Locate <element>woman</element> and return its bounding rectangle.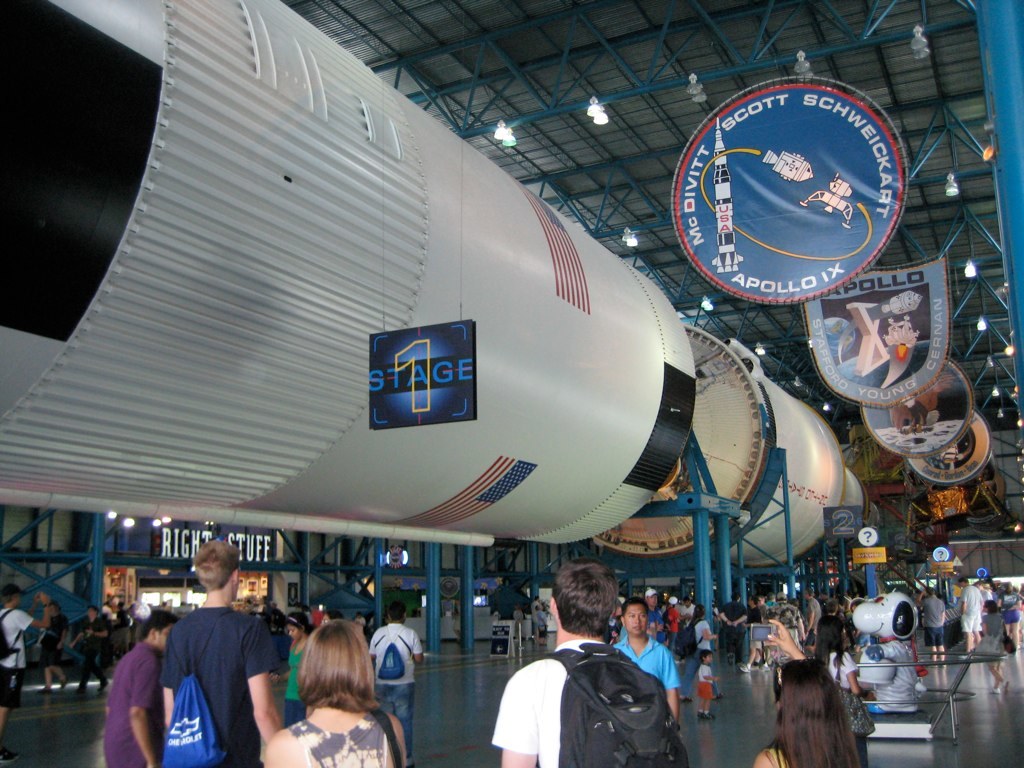
detection(751, 619, 862, 767).
